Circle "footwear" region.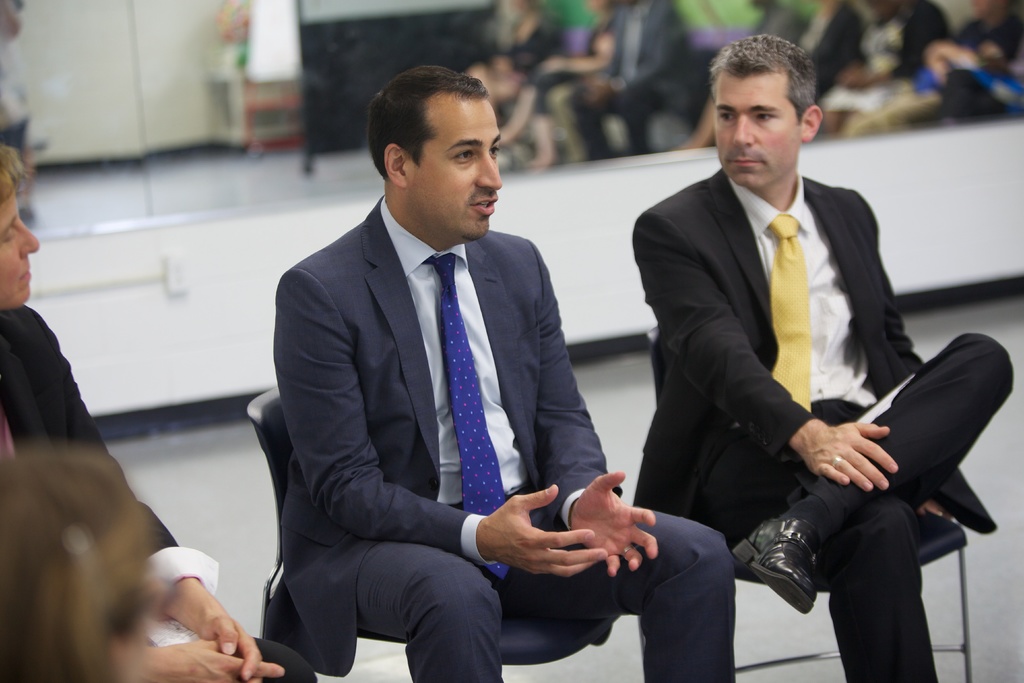
Region: 732, 511, 833, 620.
